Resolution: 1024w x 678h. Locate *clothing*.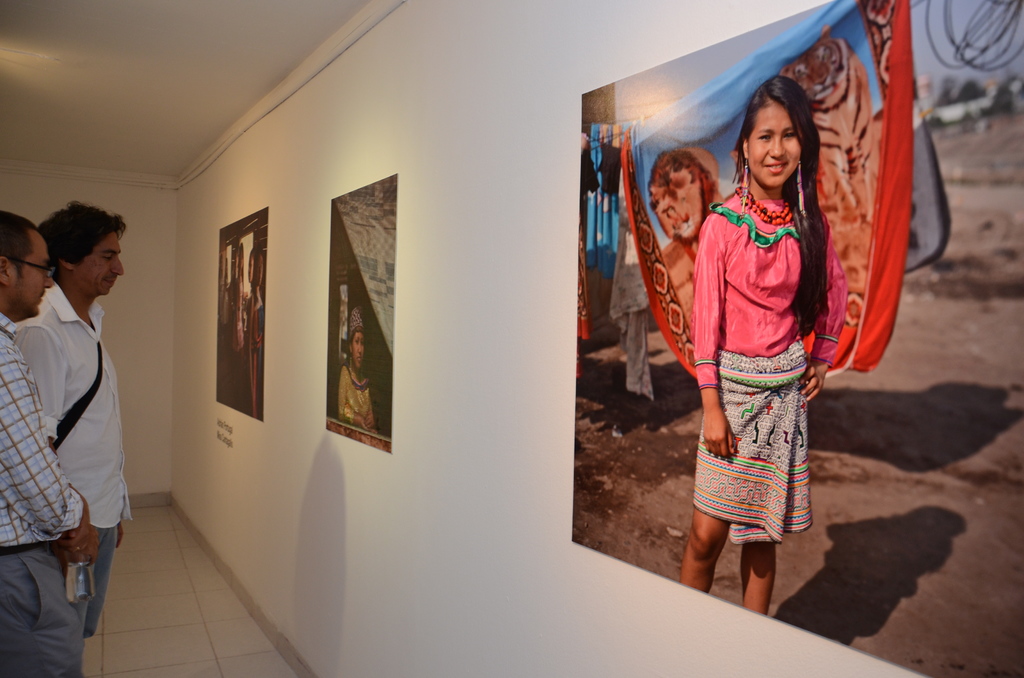
region(690, 173, 827, 521).
